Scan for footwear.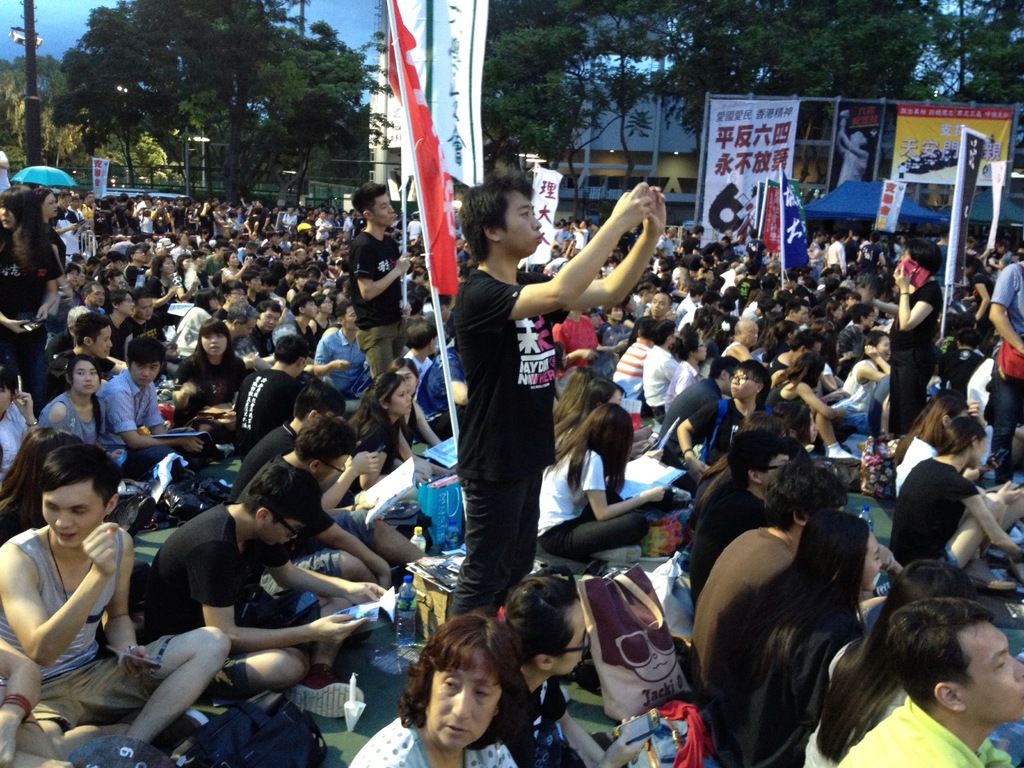
Scan result: x1=827, y1=448, x2=857, y2=460.
